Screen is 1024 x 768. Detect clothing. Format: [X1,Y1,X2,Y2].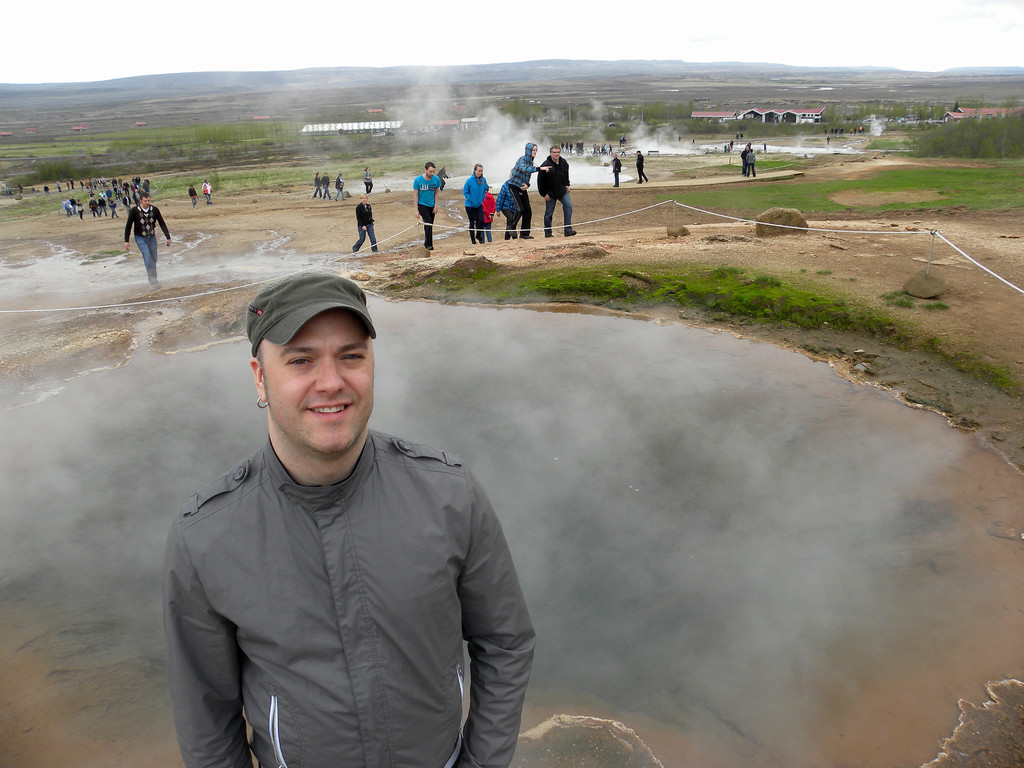
[111,197,122,220].
